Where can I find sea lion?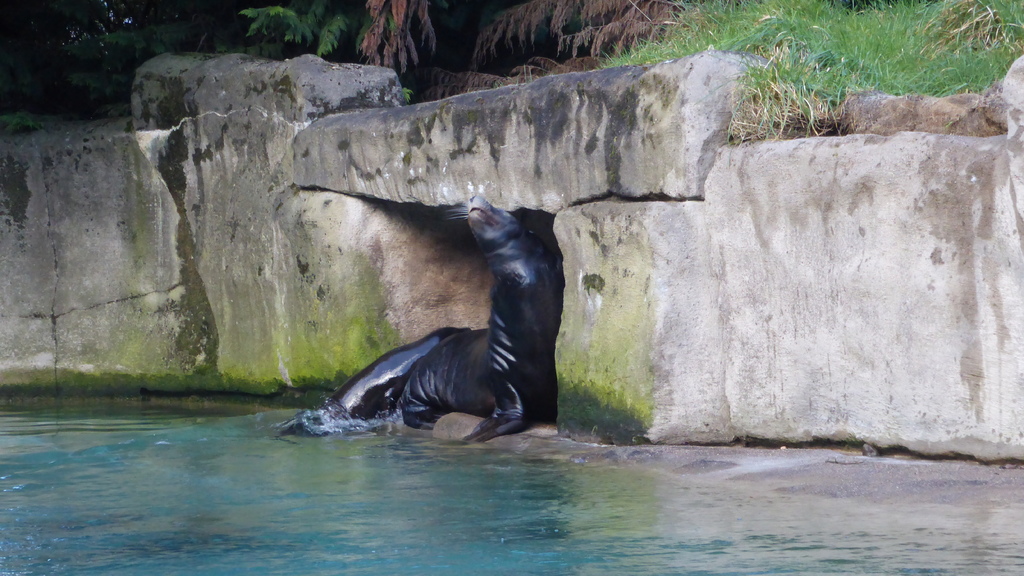
You can find it at Rect(284, 322, 467, 438).
